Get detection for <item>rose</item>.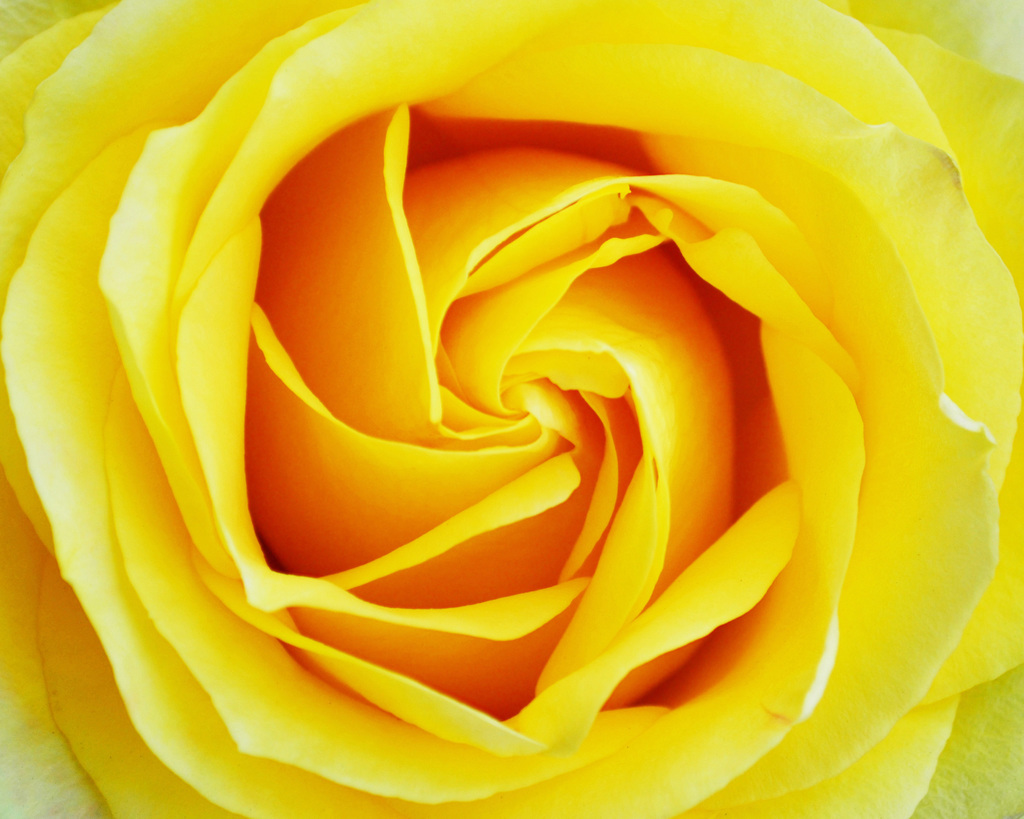
Detection: Rect(0, 0, 1023, 818).
